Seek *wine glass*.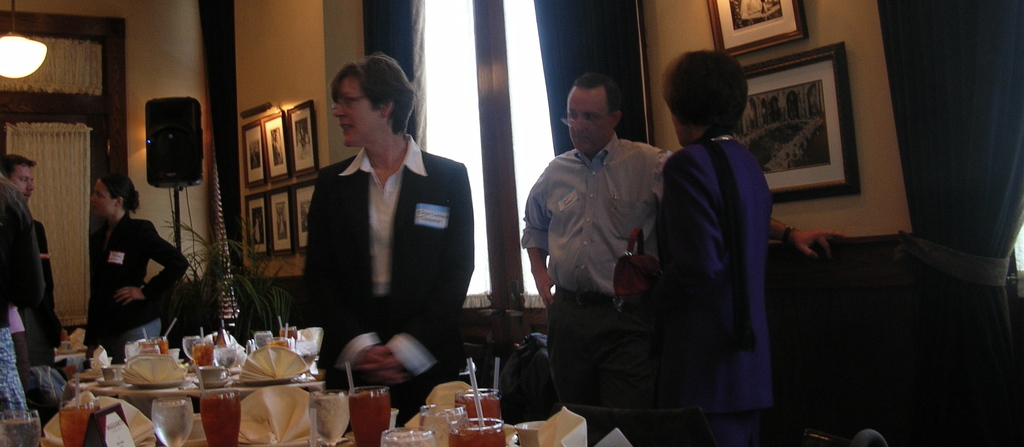
bbox=[378, 430, 438, 446].
